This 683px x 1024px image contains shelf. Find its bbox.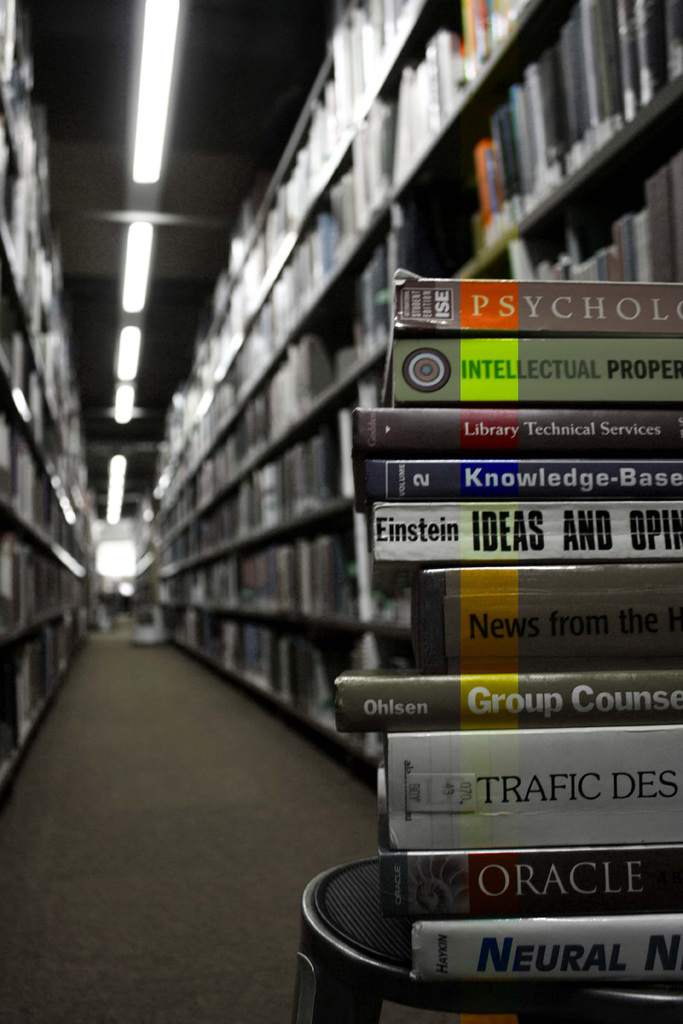
x1=0 y1=0 x2=106 y2=798.
